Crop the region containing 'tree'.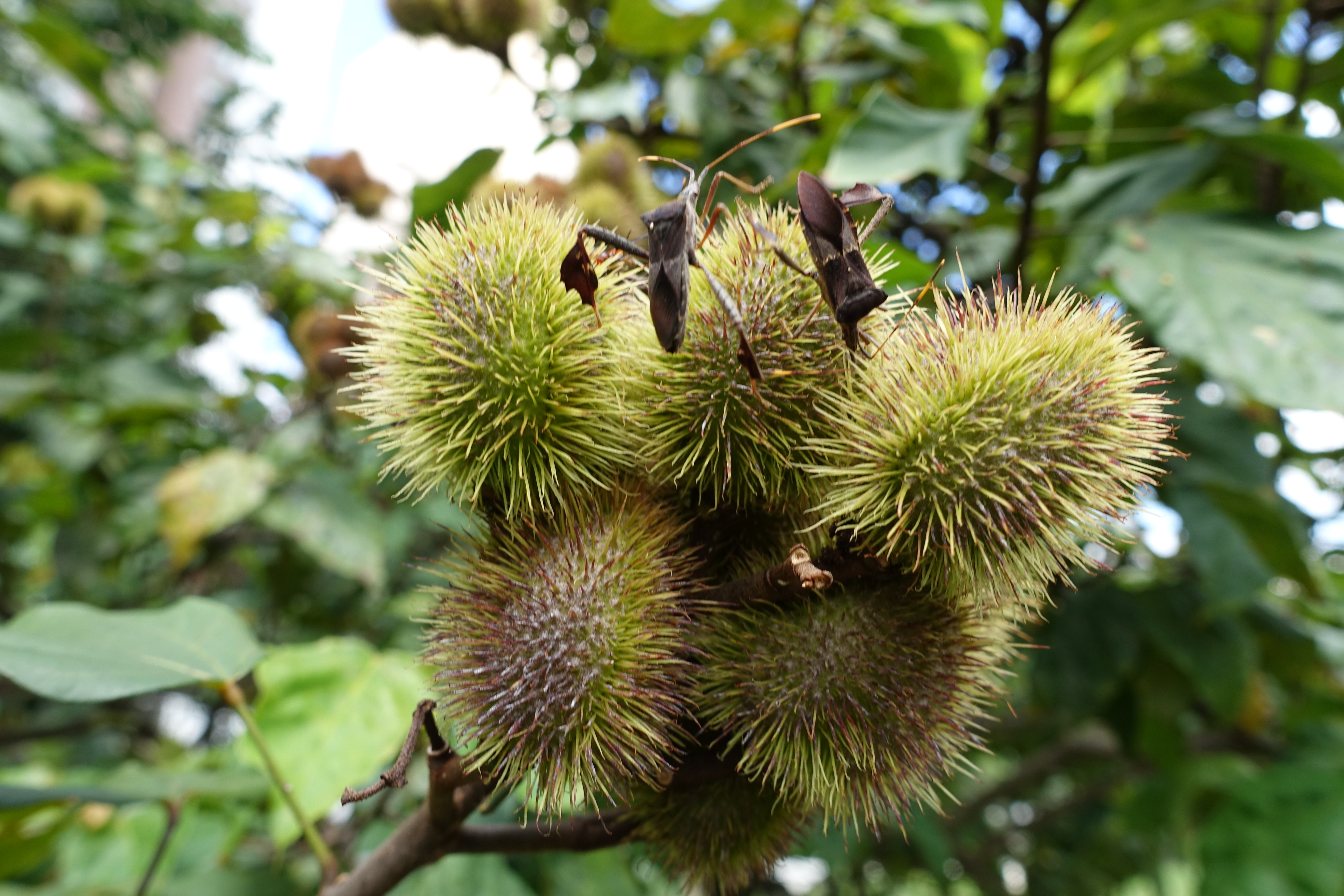
Crop region: 0, 0, 330, 220.
